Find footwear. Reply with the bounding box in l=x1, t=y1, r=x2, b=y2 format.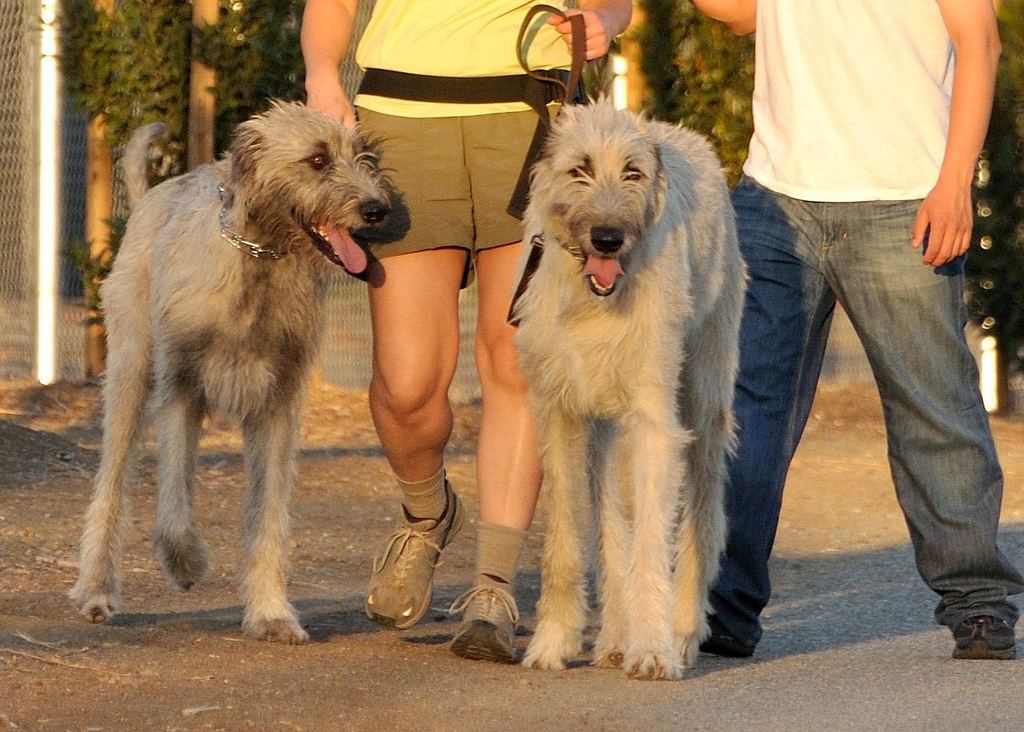
l=949, t=615, r=1023, b=659.
